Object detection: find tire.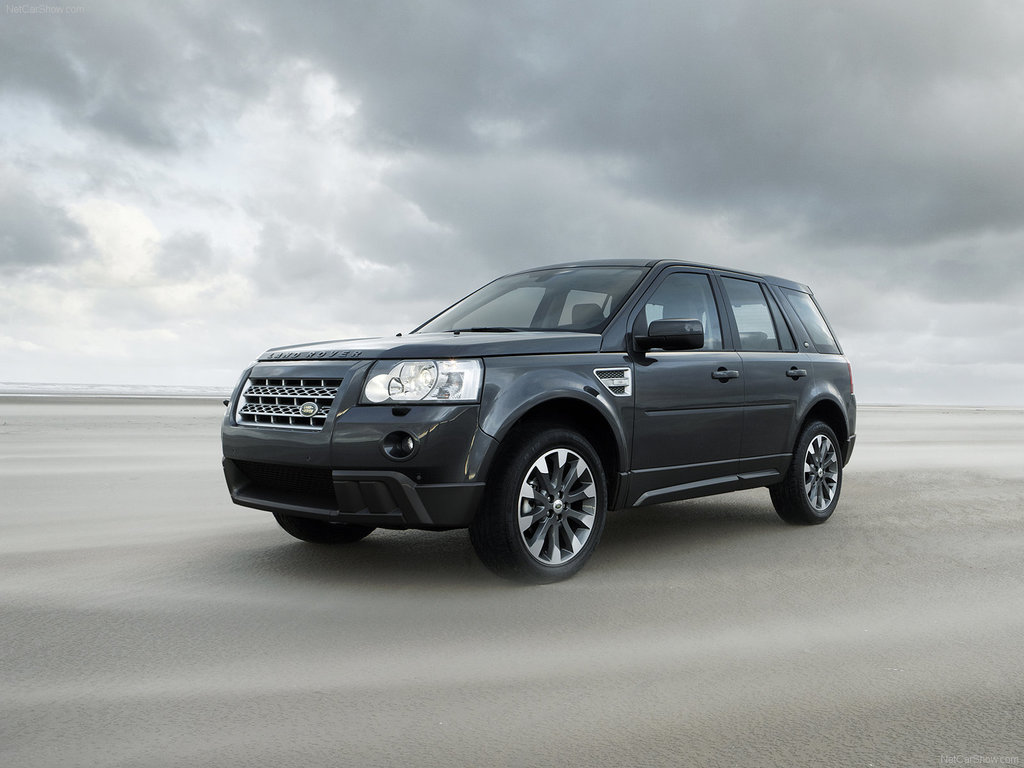
(476, 428, 609, 584).
